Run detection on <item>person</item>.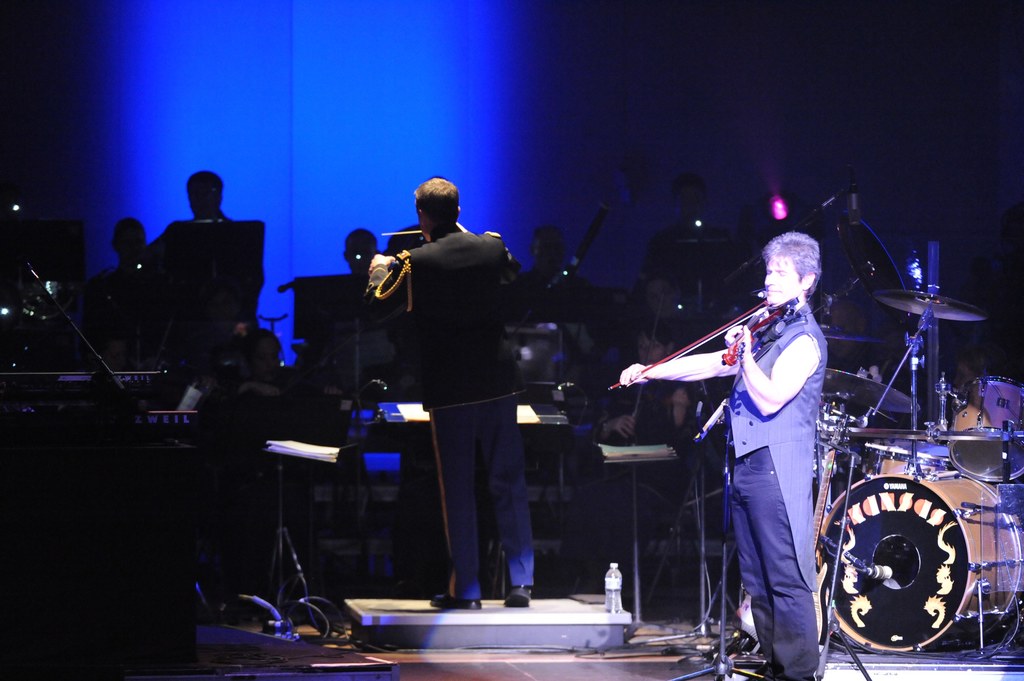
Result: 86/220/153/368.
